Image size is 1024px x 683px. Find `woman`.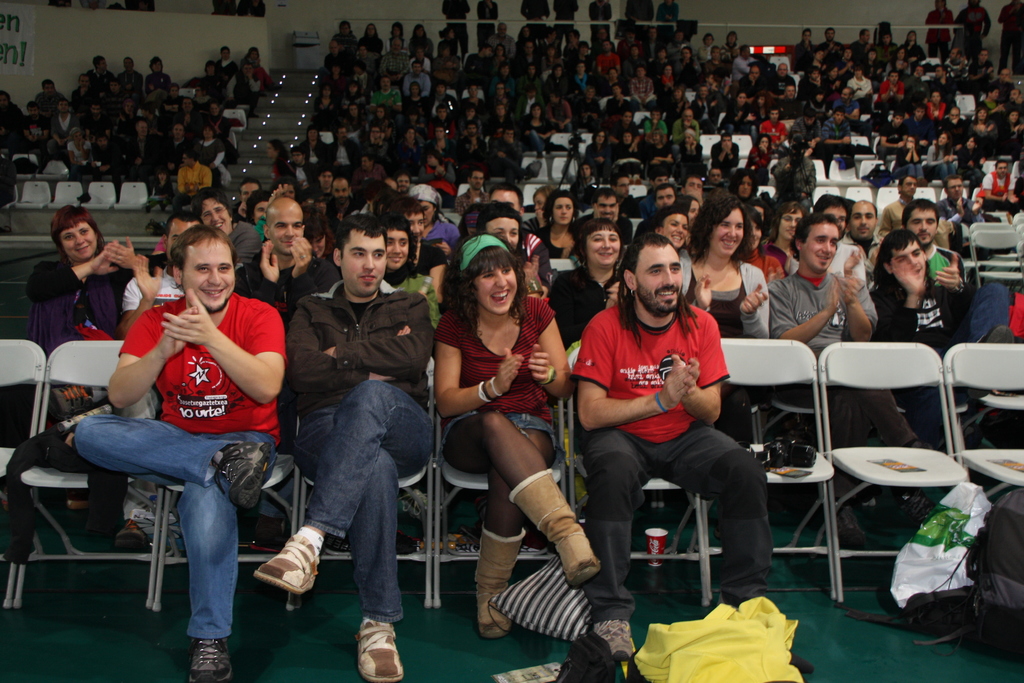
723, 31, 746, 65.
